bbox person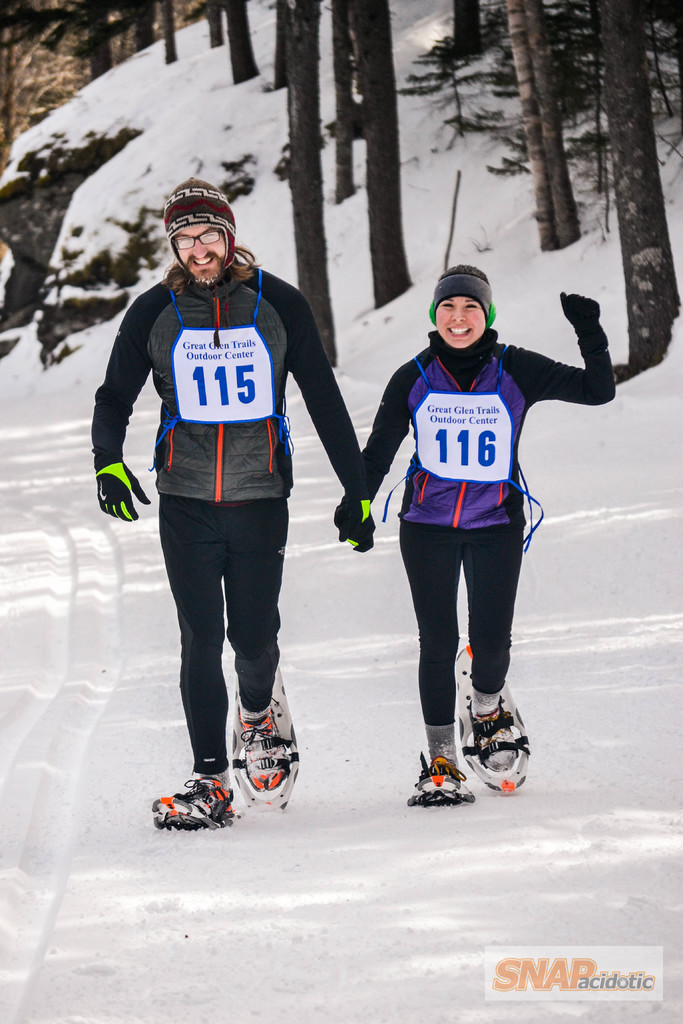
(x1=329, y1=255, x2=609, y2=799)
